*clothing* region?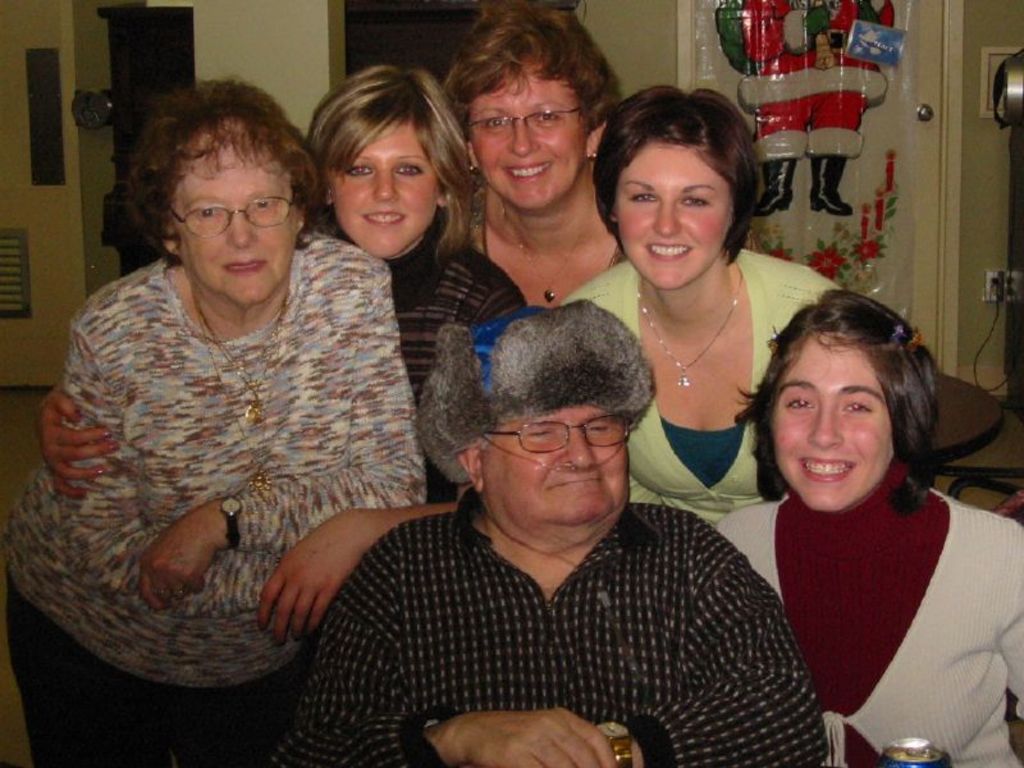
[23,196,428,685]
